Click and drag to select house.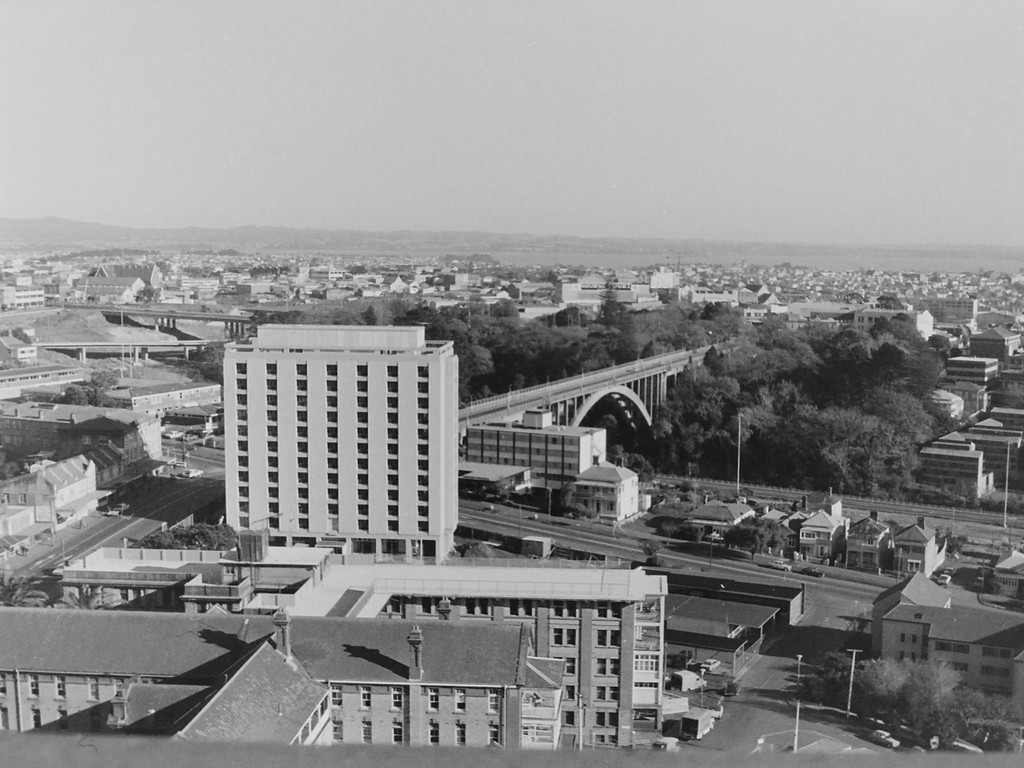
Selection: BBox(166, 398, 225, 434).
